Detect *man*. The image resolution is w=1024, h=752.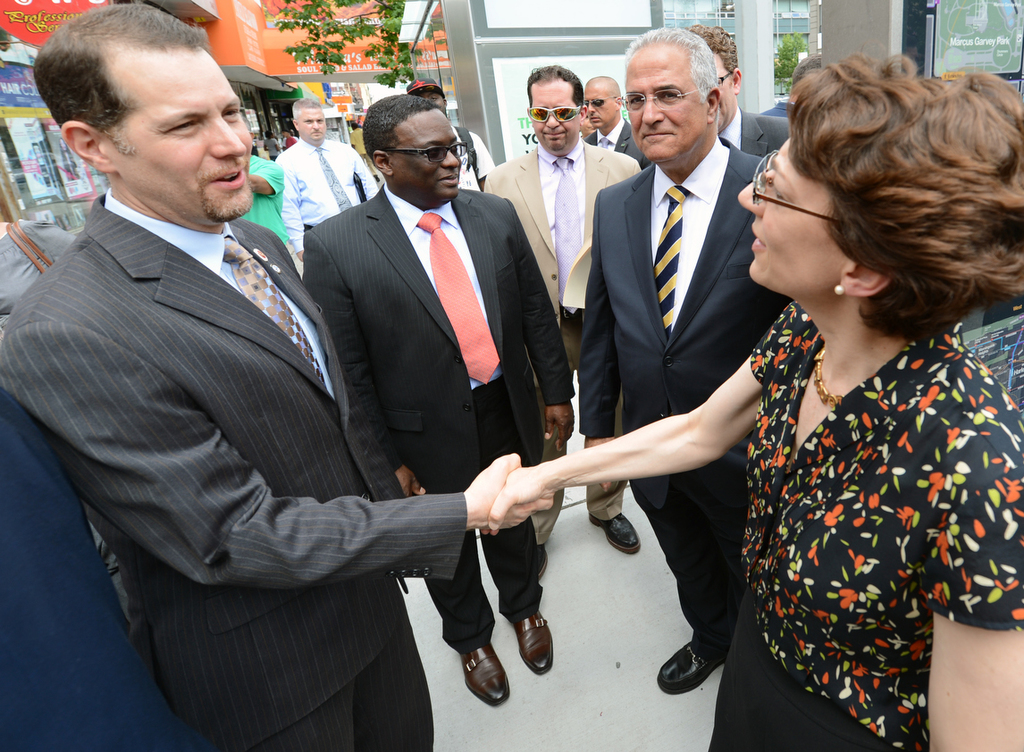
bbox(276, 97, 376, 262).
